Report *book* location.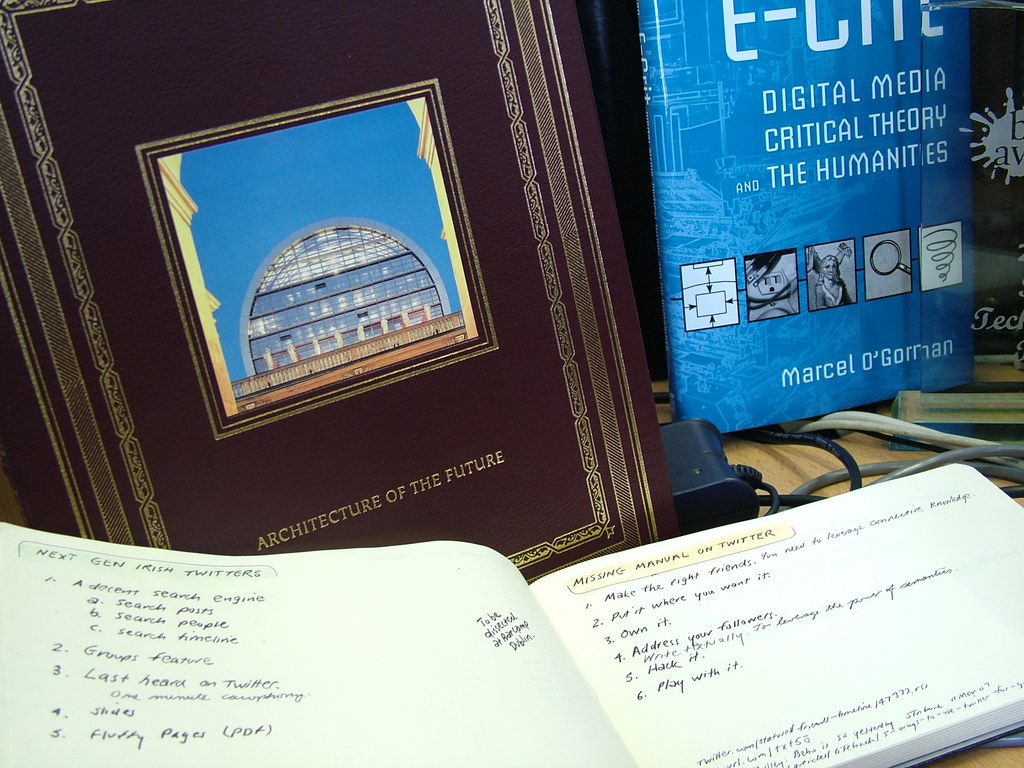
Report: locate(643, 28, 1002, 475).
